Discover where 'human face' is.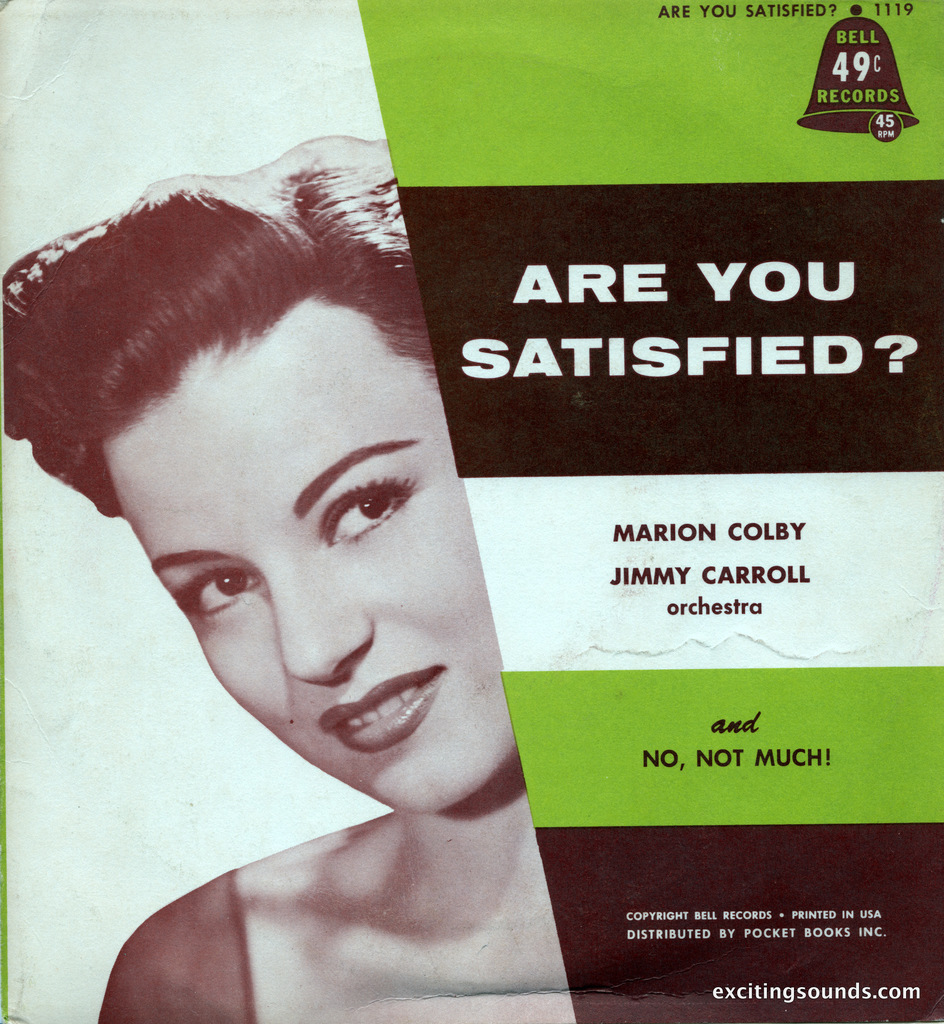
Discovered at bbox=(100, 291, 513, 815).
